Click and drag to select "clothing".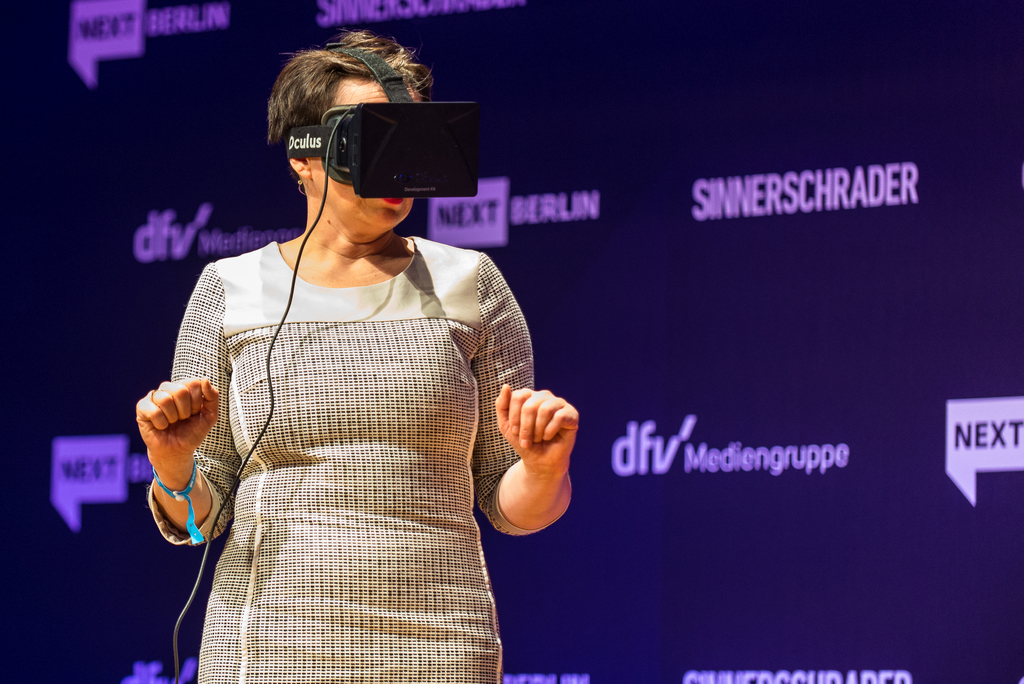
Selection: 149, 239, 534, 683.
